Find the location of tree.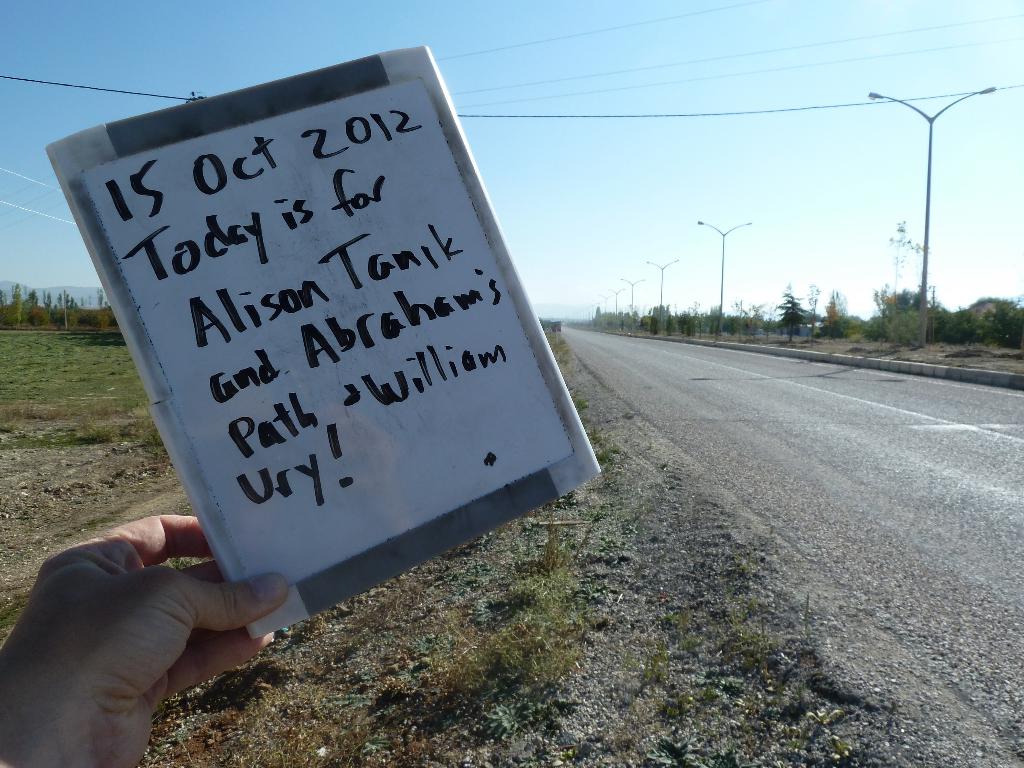
Location: 782:291:799:346.
